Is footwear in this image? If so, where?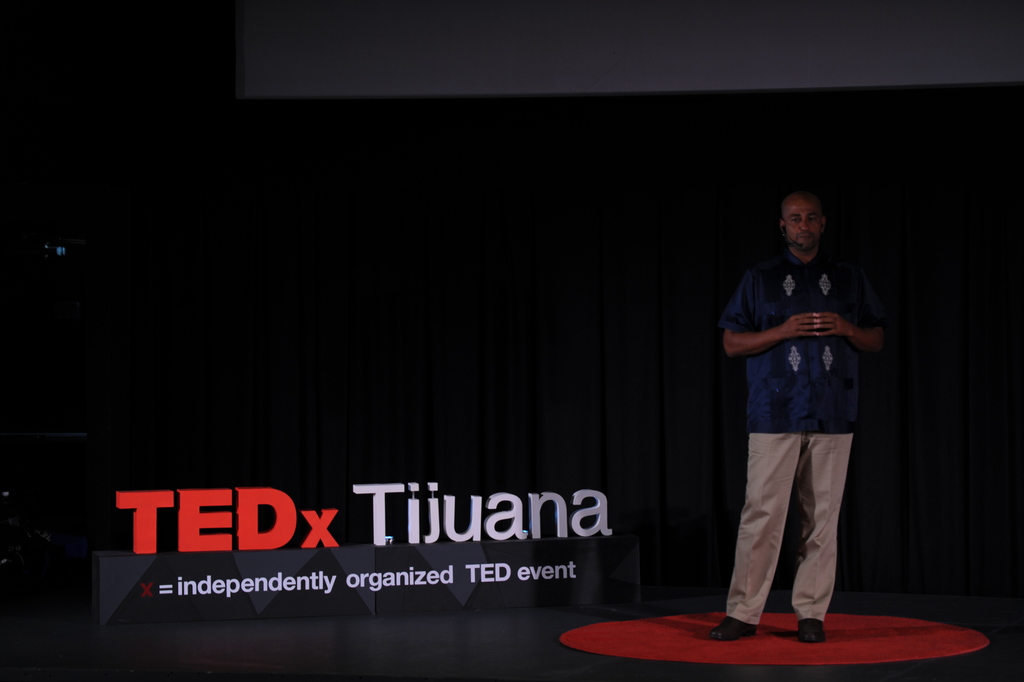
Yes, at rect(797, 614, 825, 640).
